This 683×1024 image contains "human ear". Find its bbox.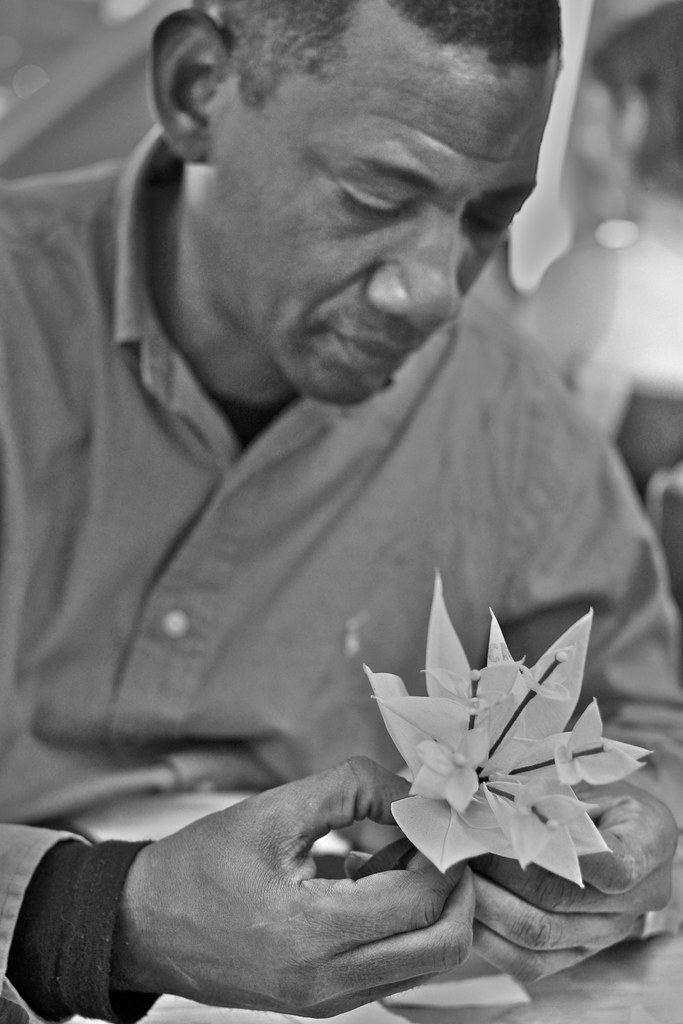
{"x1": 145, "y1": 12, "x2": 231, "y2": 162}.
